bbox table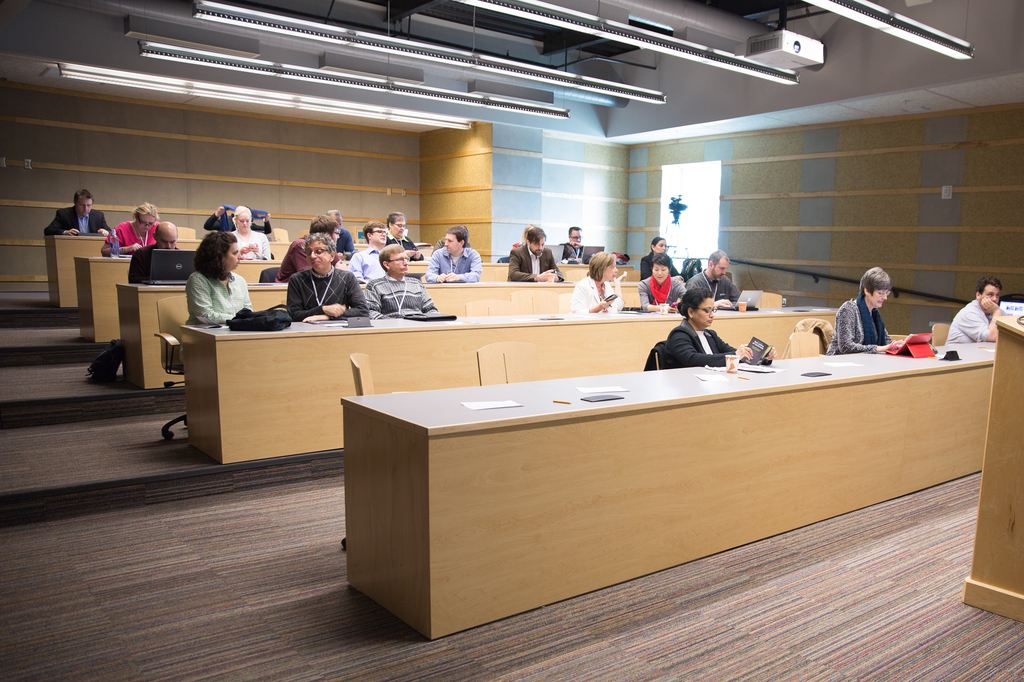
rect(294, 334, 1016, 658)
